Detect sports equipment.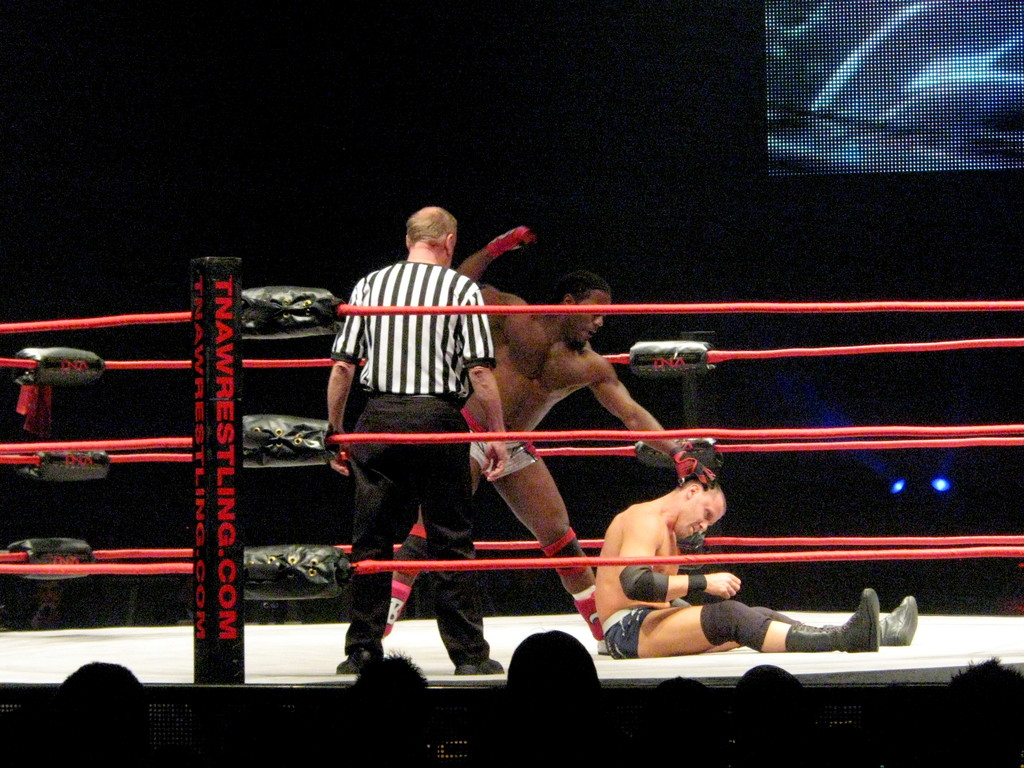
Detected at l=783, t=584, r=881, b=656.
